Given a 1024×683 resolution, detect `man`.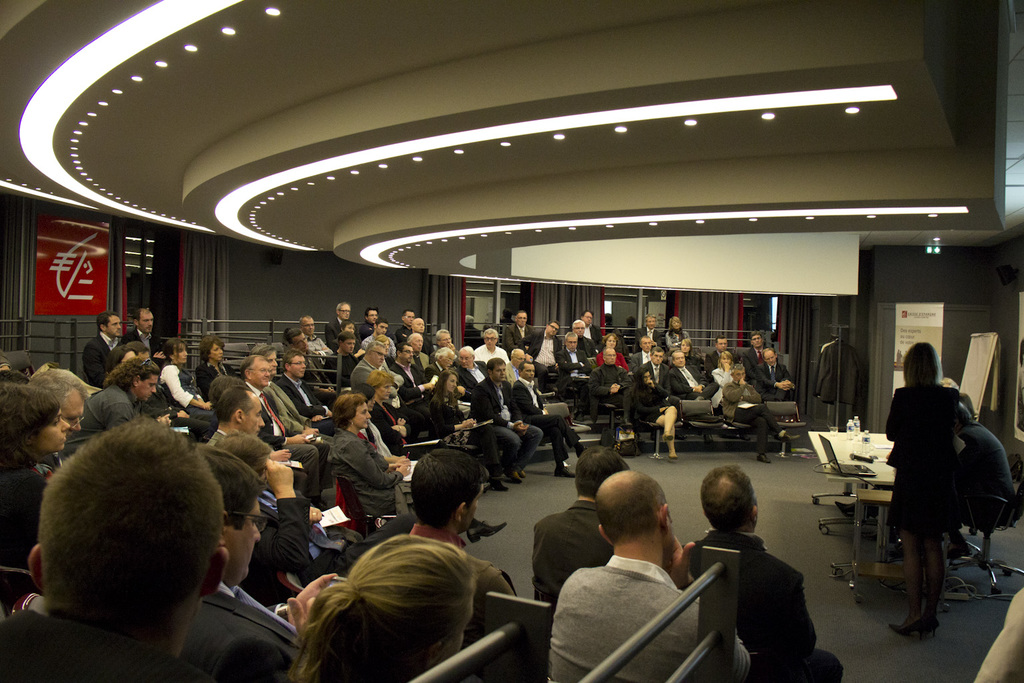
[x1=31, y1=366, x2=89, y2=483].
